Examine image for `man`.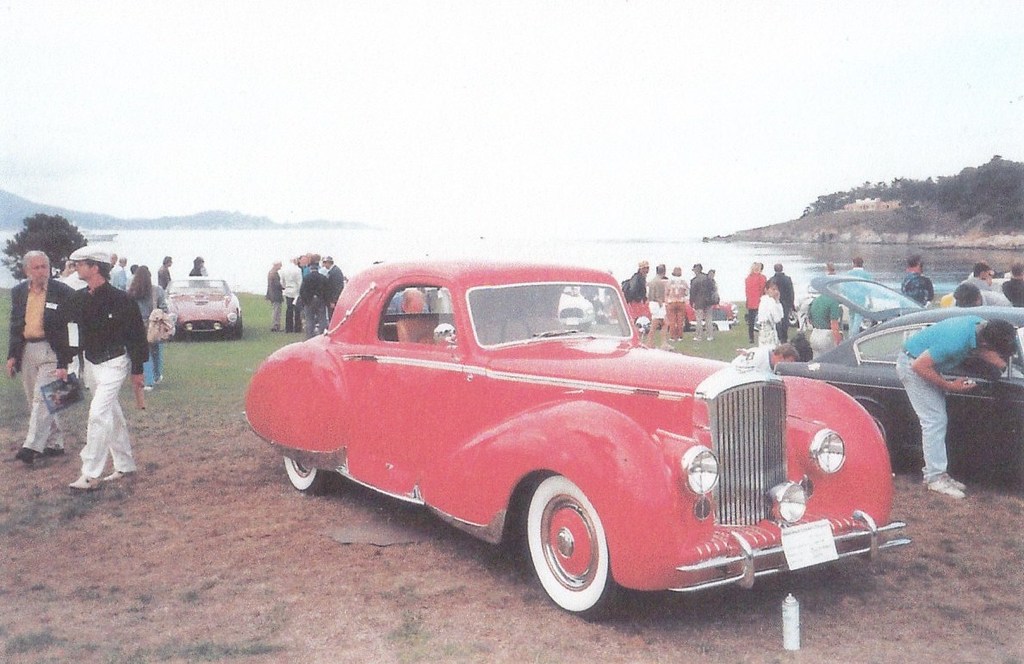
Examination result: {"left": 763, "top": 263, "right": 798, "bottom": 338}.
